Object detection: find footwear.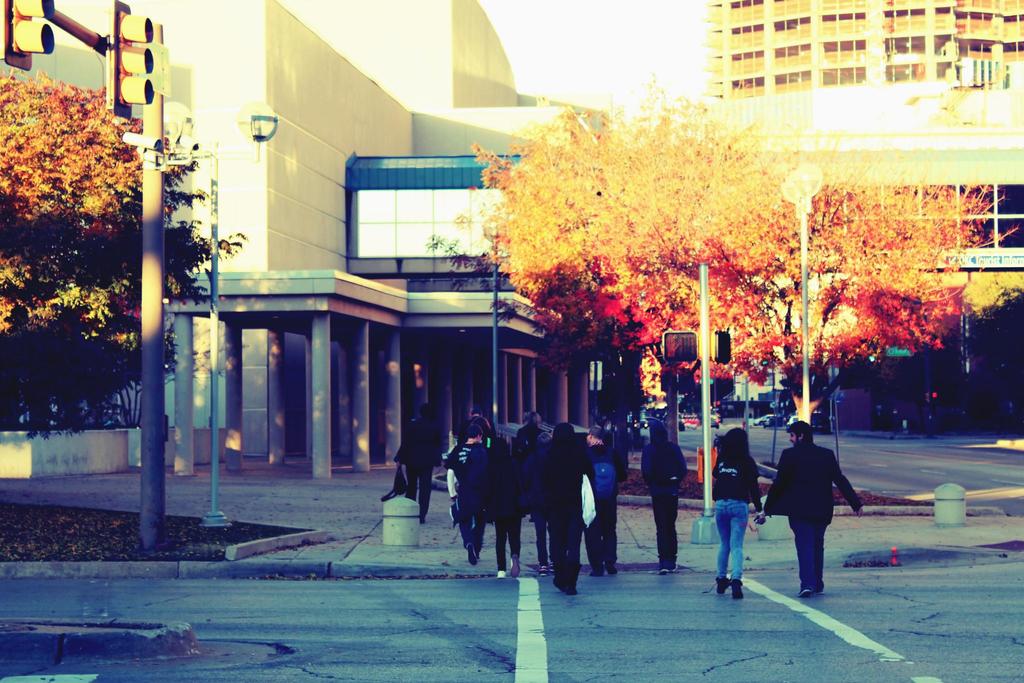
662 567 674 571.
